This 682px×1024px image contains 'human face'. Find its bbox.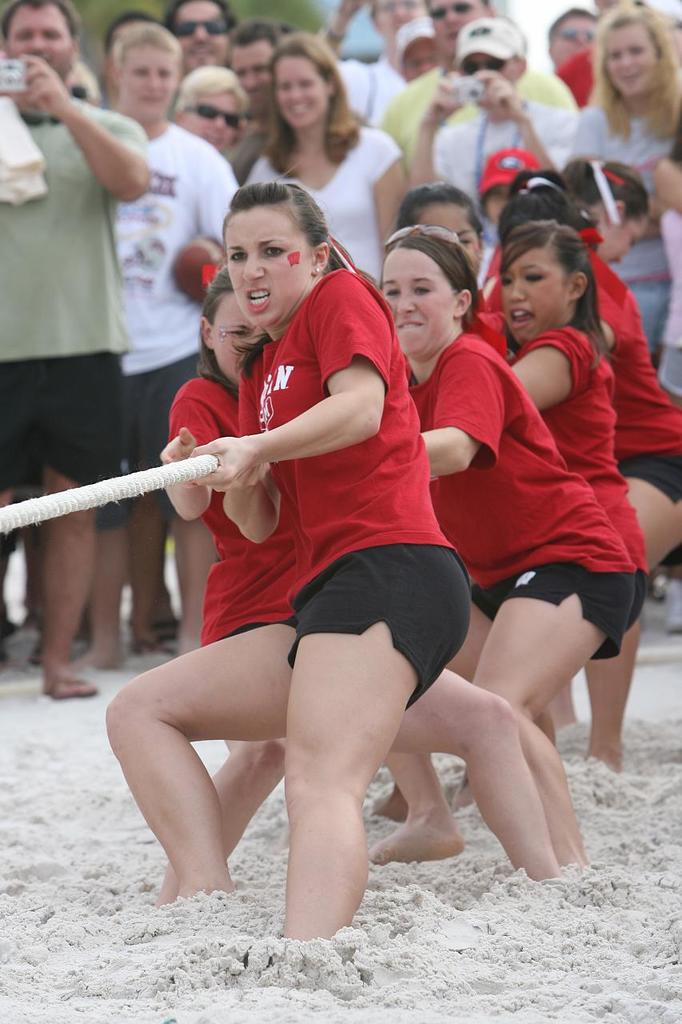
pyautogui.locateOnScreen(237, 46, 269, 102).
